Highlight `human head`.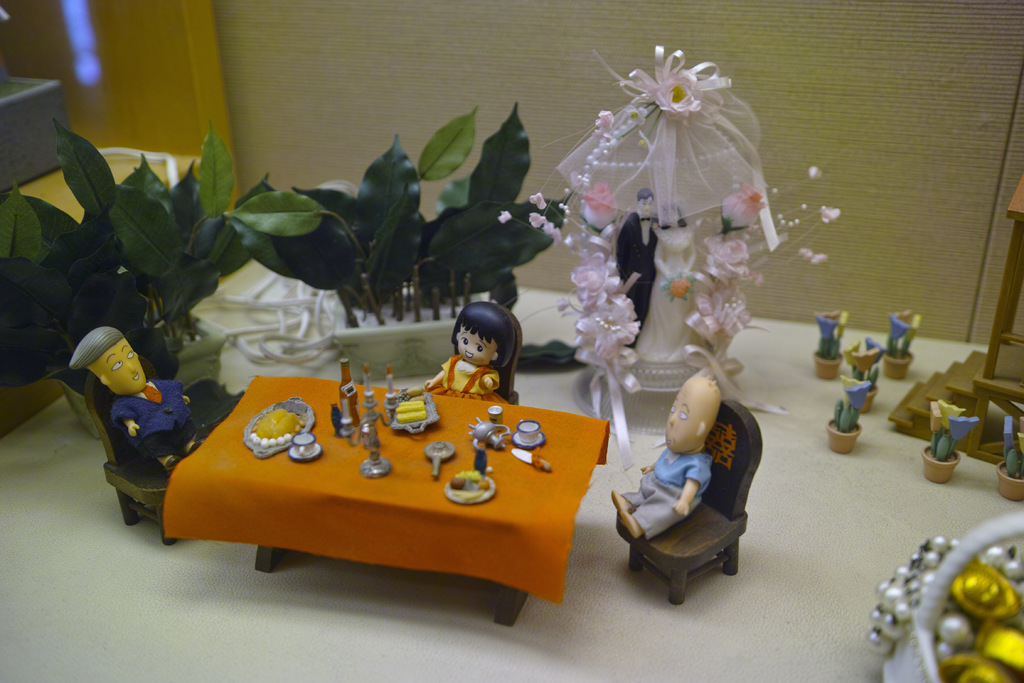
Highlighted region: l=69, t=325, r=148, b=399.
